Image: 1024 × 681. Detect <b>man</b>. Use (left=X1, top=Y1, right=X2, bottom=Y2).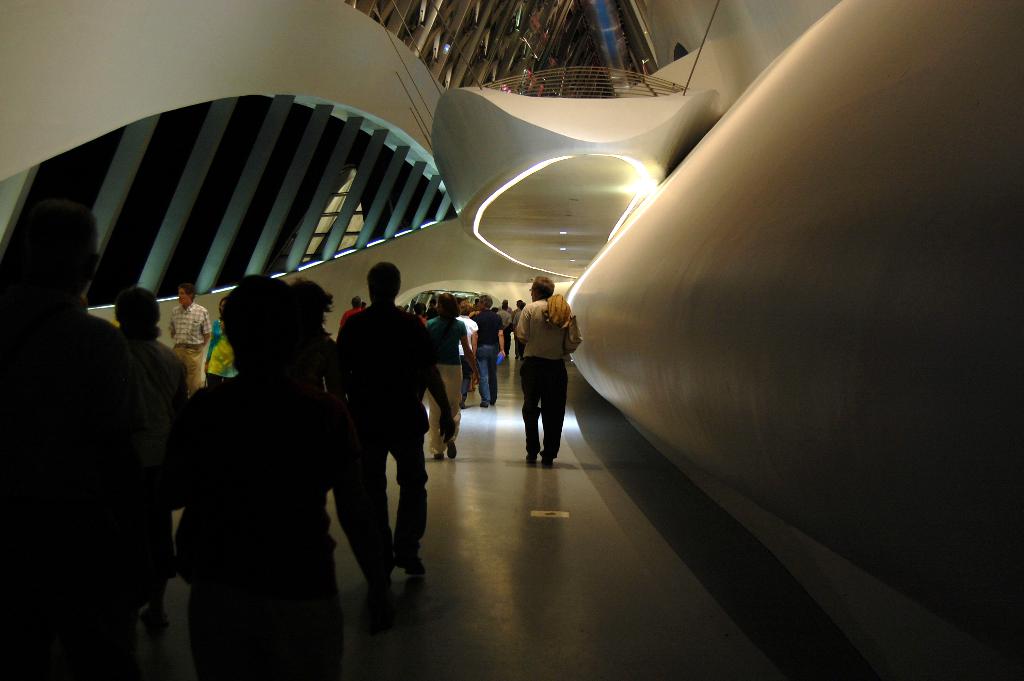
(left=413, top=304, right=426, bottom=325).
